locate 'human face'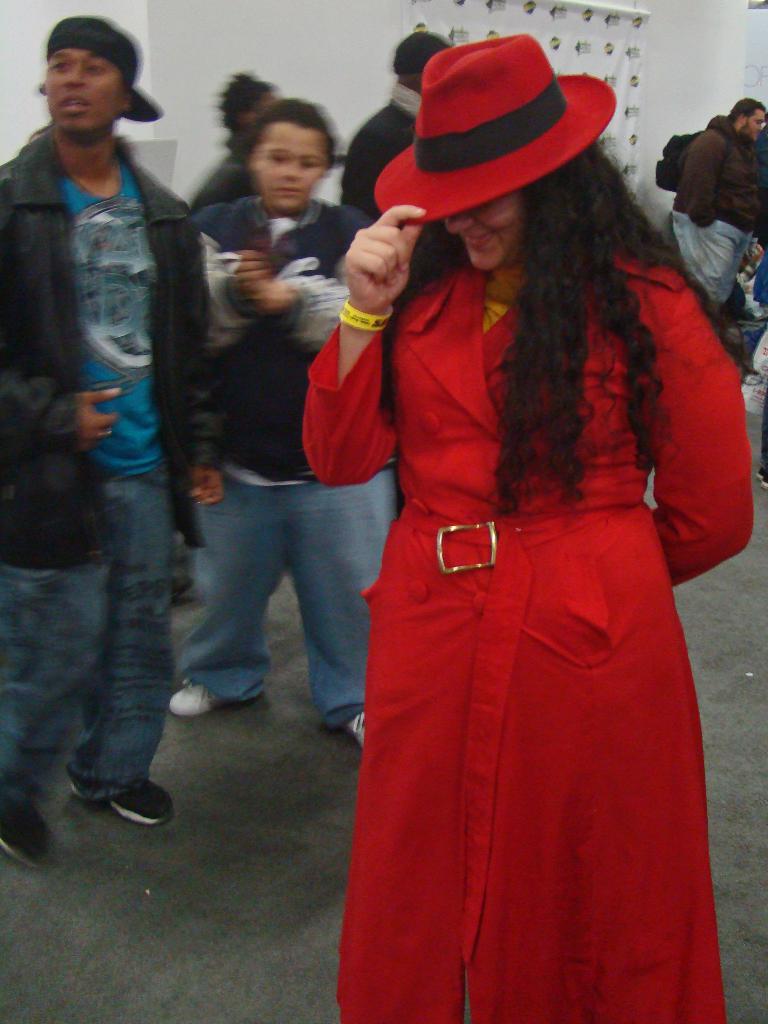
x1=447, y1=190, x2=520, y2=269
